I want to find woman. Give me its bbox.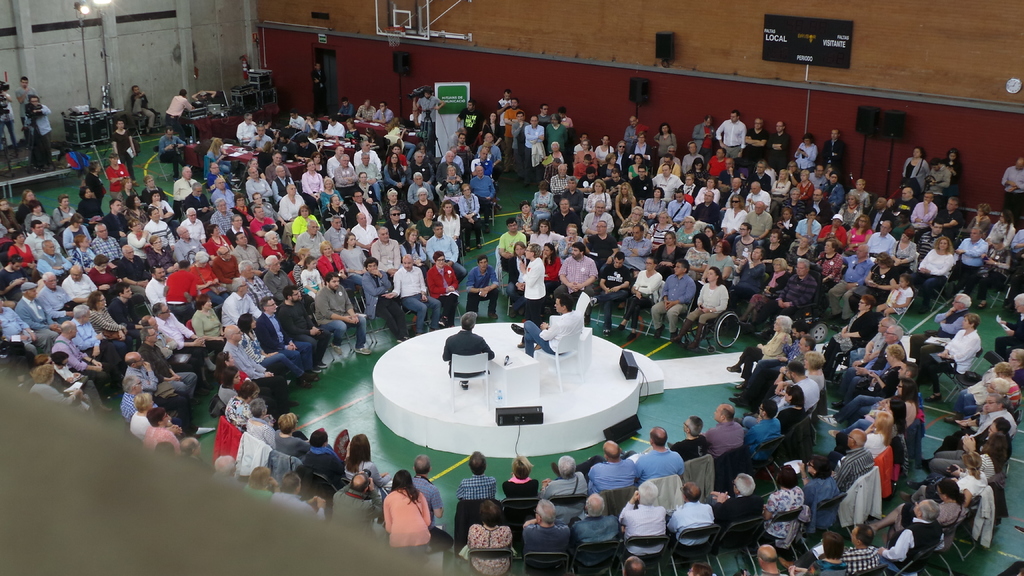
bbox=(203, 136, 234, 174).
